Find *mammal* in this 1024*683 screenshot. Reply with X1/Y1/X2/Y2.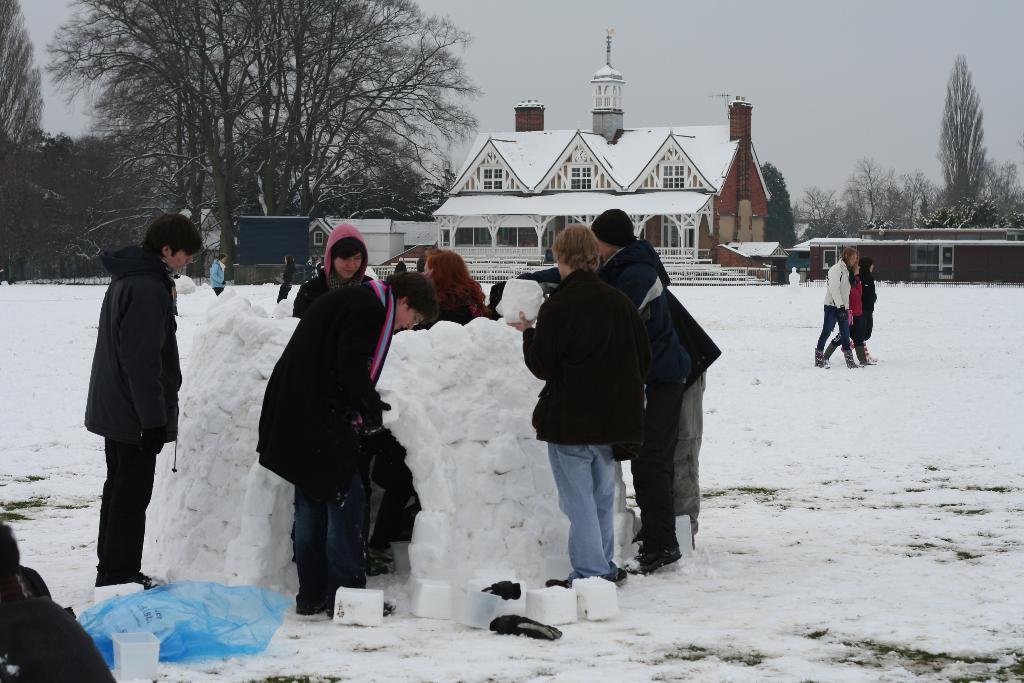
276/252/302/295.
